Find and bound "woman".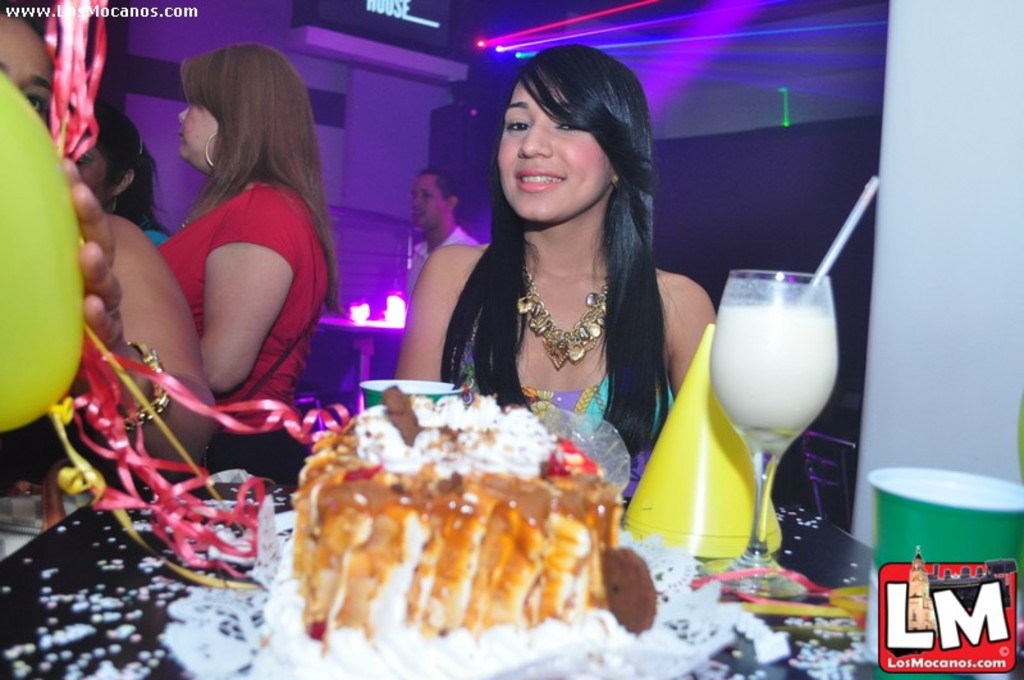
Bound: bbox=(154, 41, 340, 502).
